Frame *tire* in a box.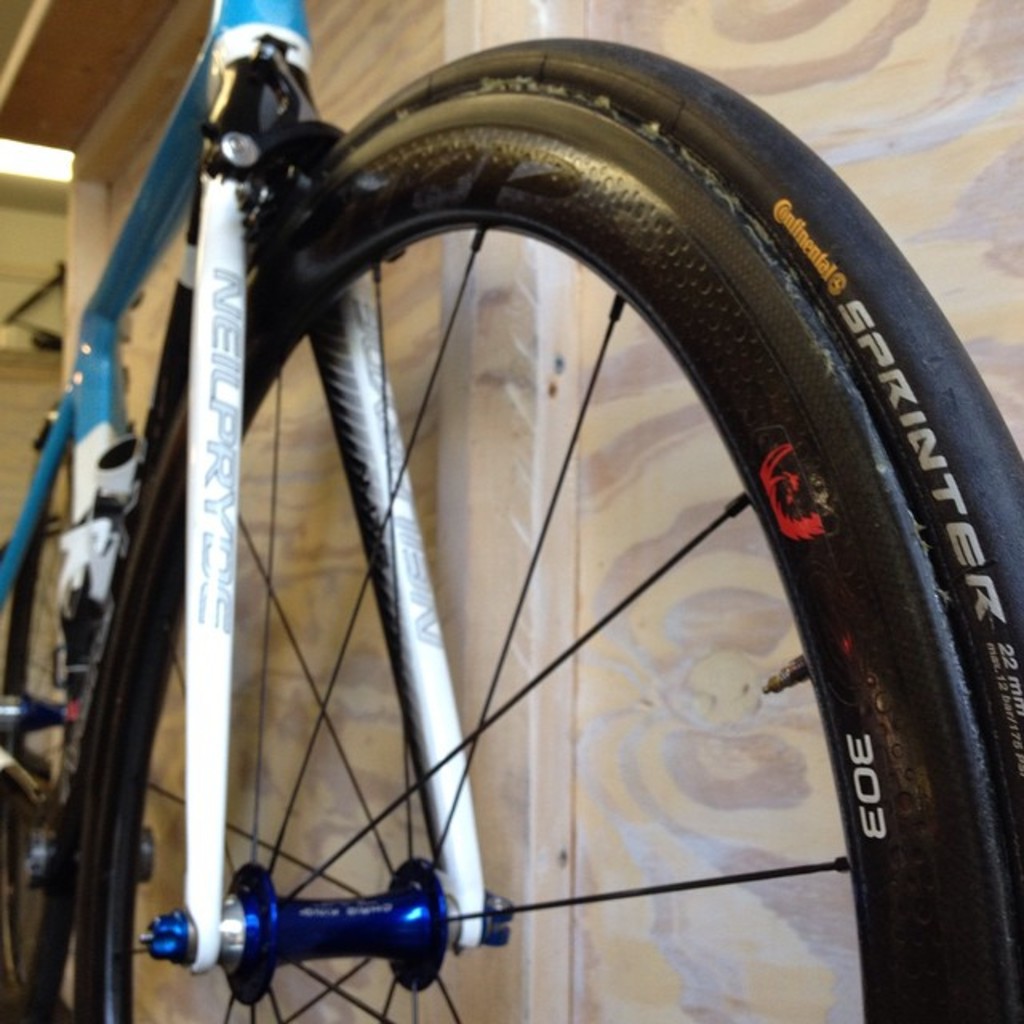
[42, 50, 1006, 1023].
